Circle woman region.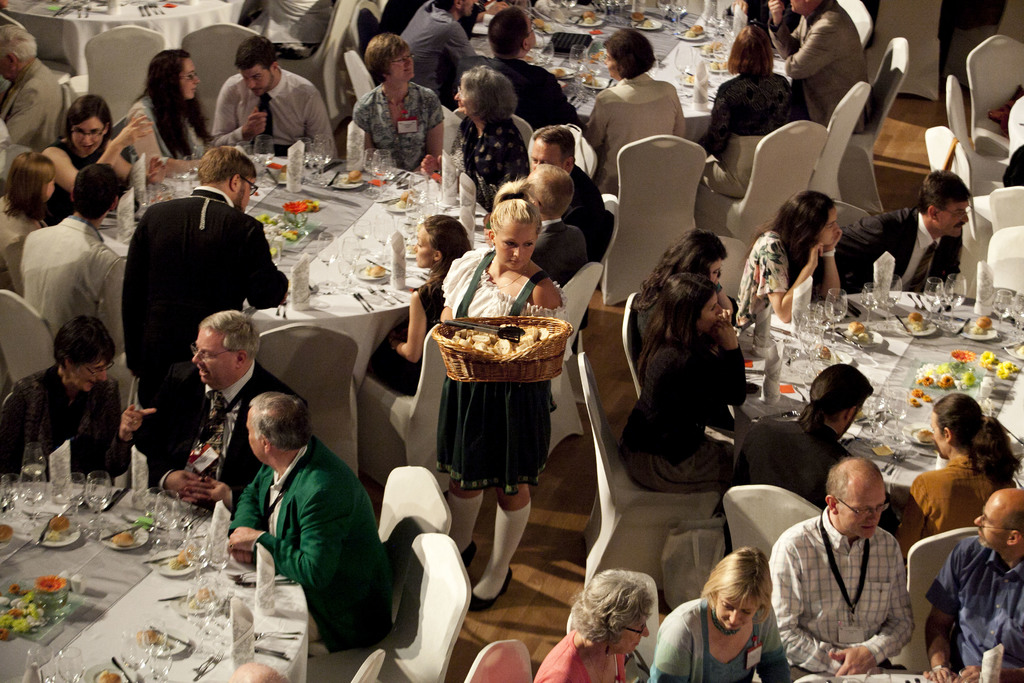
Region: <region>634, 229, 735, 365</region>.
